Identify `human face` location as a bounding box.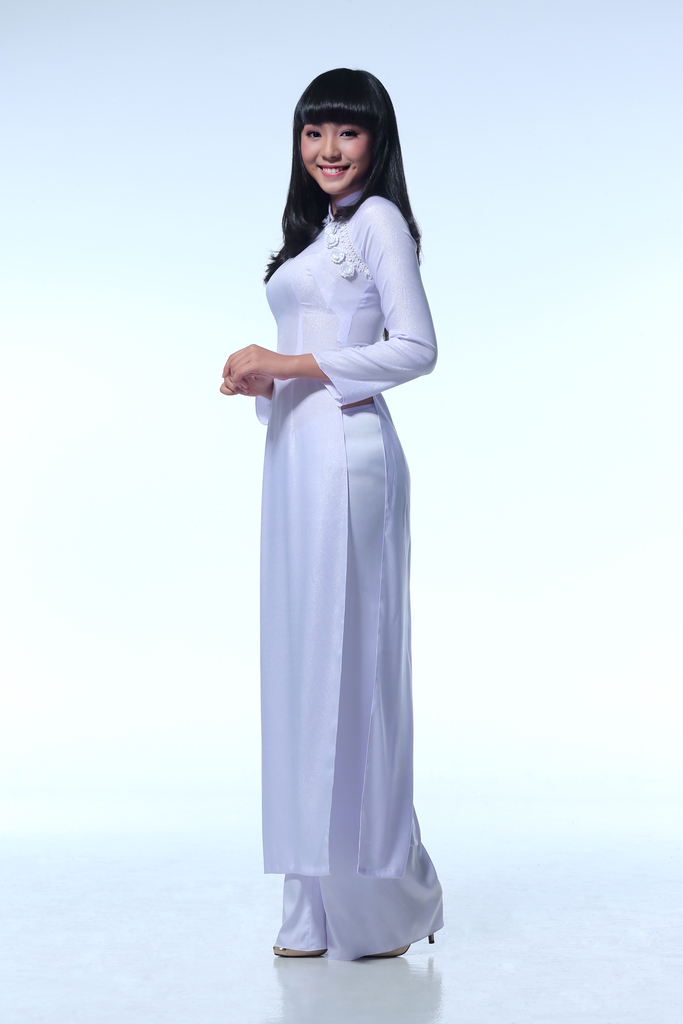
BBox(296, 118, 371, 195).
